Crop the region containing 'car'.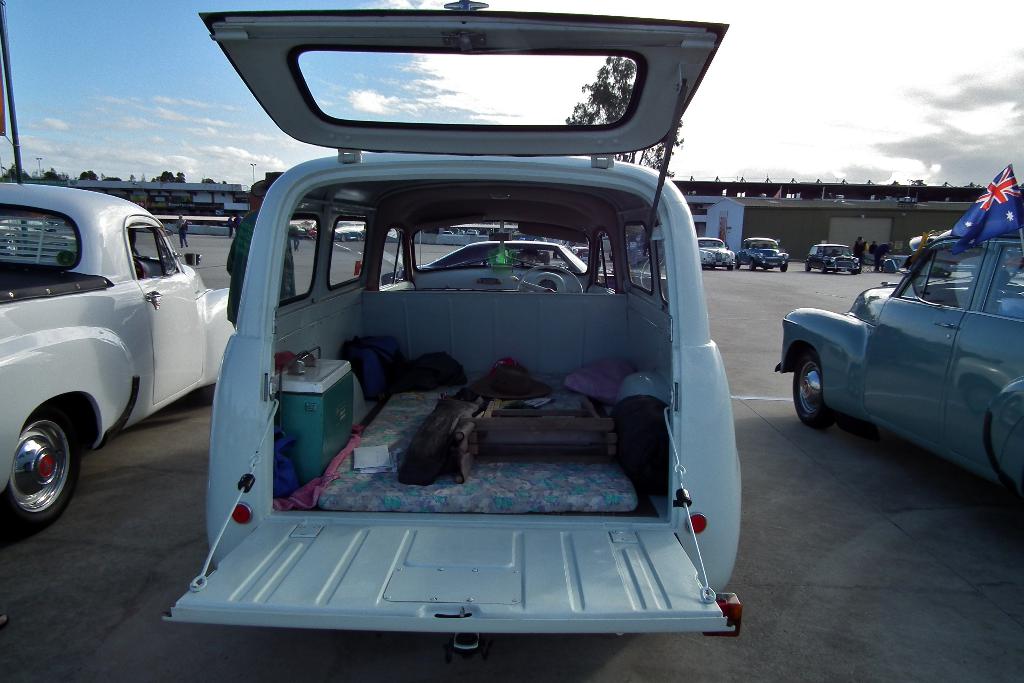
Crop region: l=163, t=0, r=753, b=638.
